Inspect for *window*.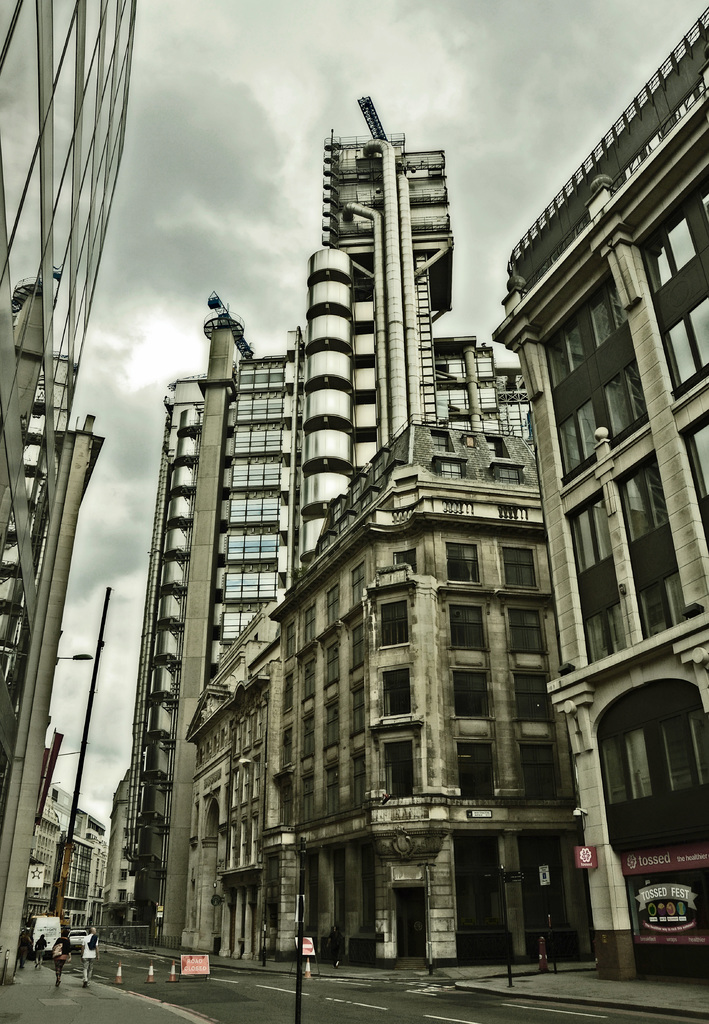
Inspection: 535 267 654 487.
